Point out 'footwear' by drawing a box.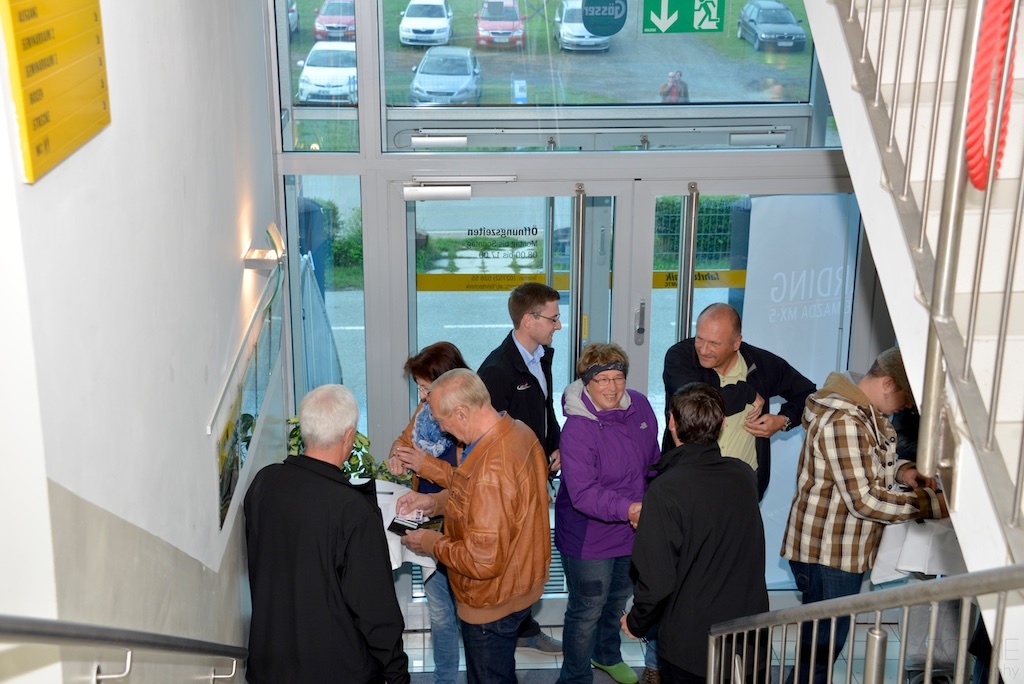
{"left": 591, "top": 661, "right": 634, "bottom": 683}.
